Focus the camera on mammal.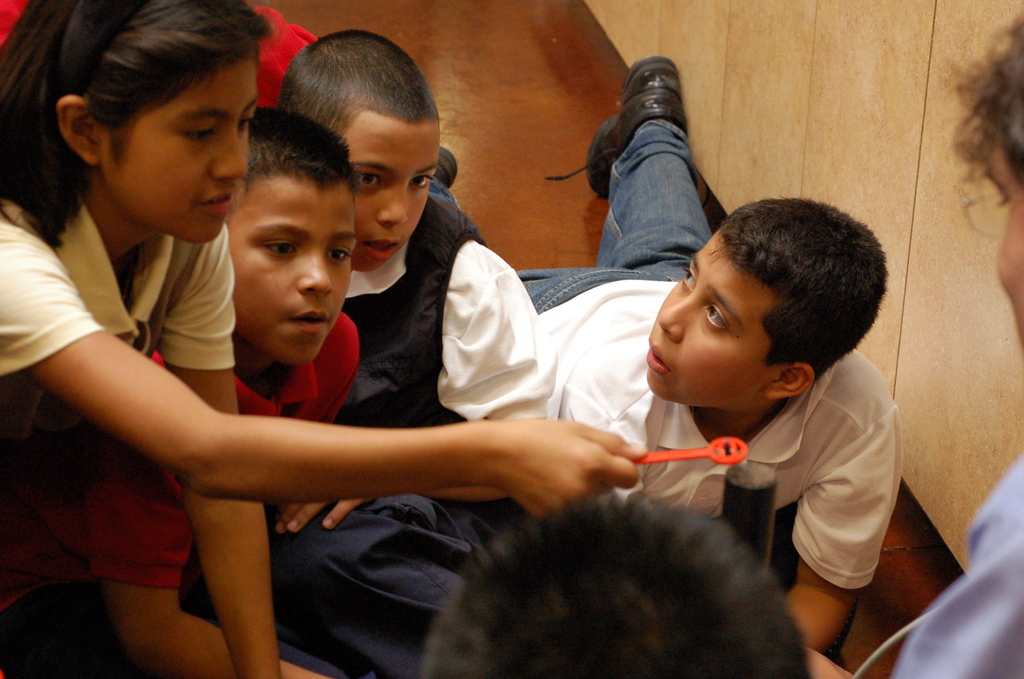
Focus region: <bbox>897, 7, 1023, 678</bbox>.
